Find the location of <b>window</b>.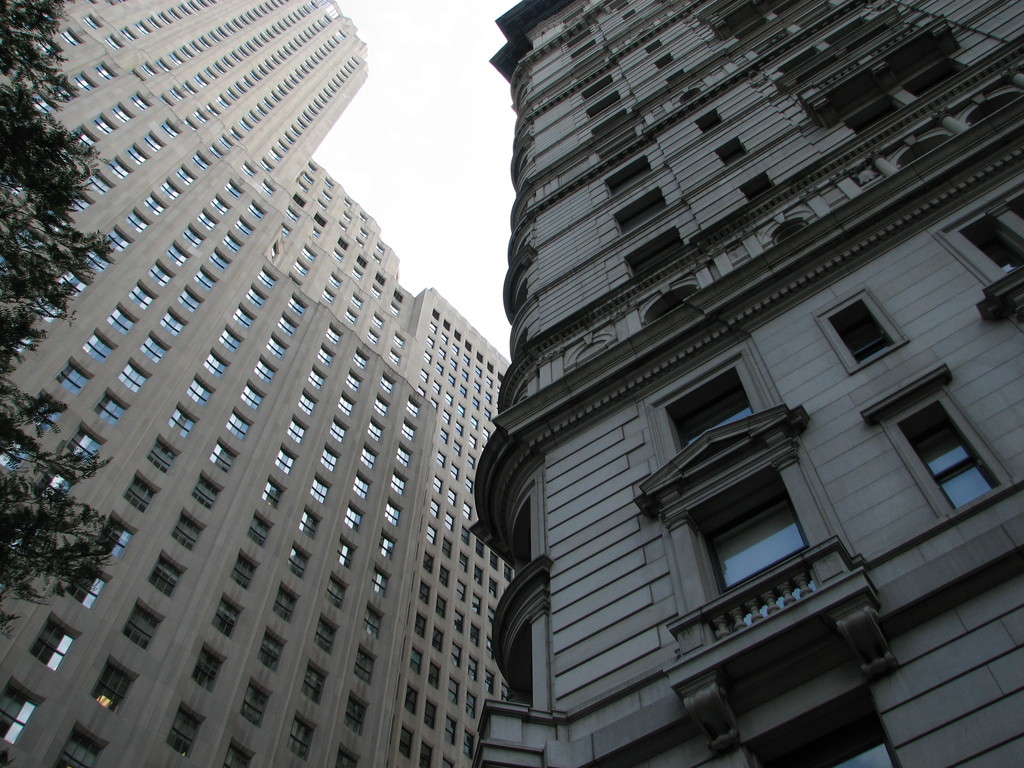
Location: [x1=892, y1=394, x2=1001, y2=509].
